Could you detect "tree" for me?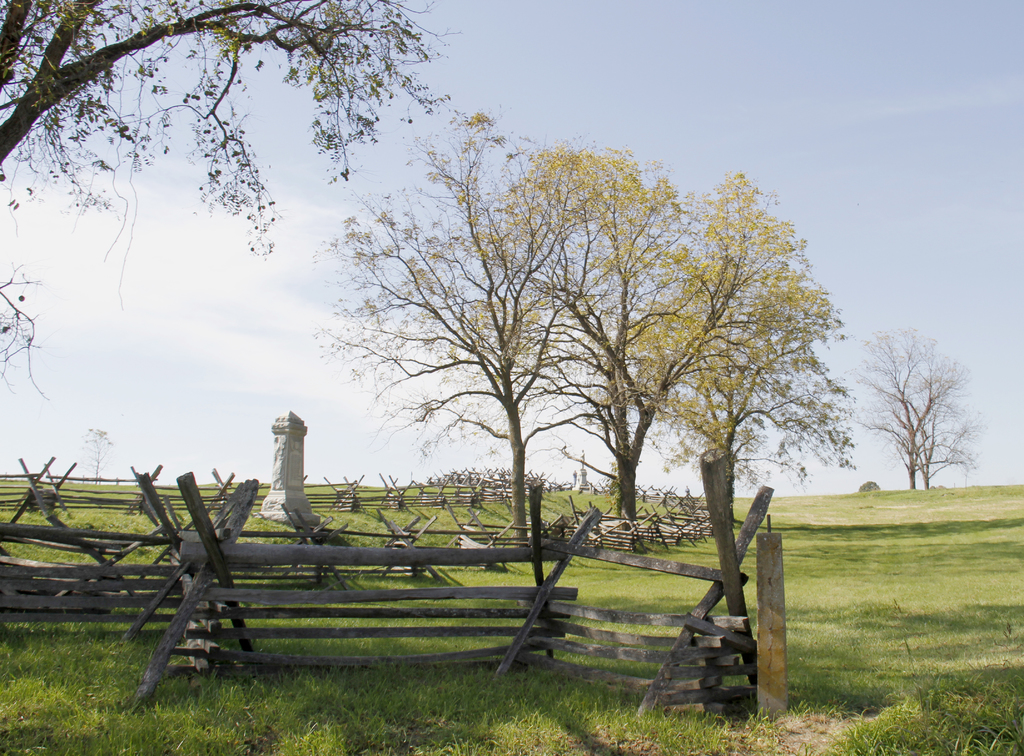
Detection result: region(856, 323, 991, 491).
